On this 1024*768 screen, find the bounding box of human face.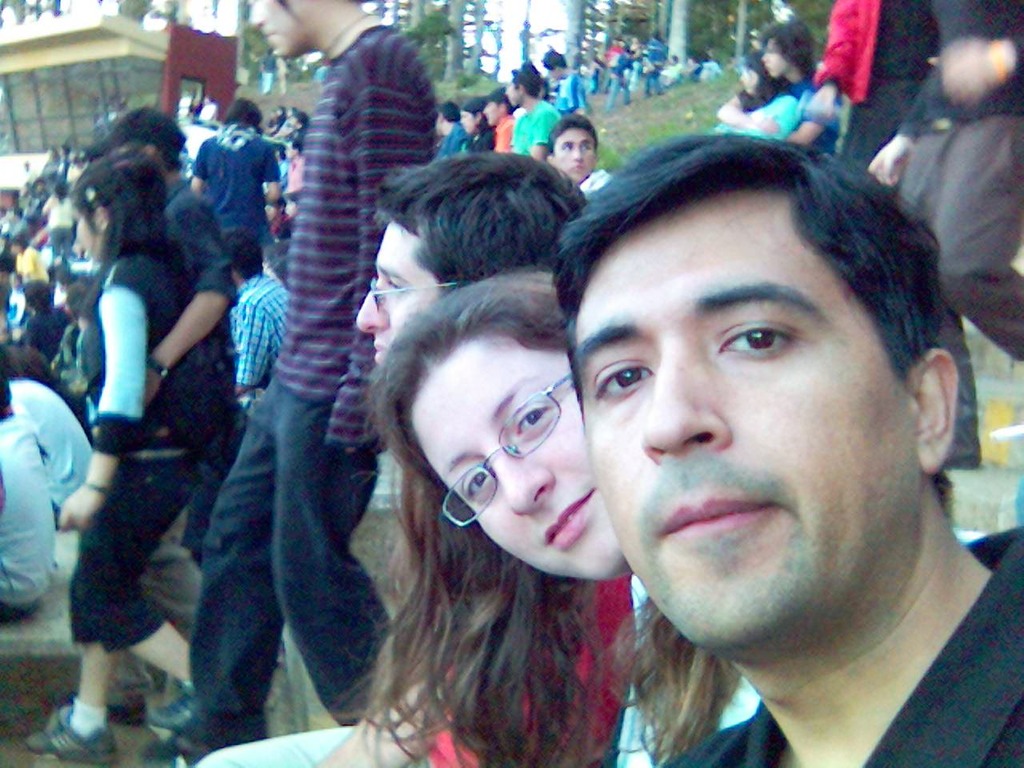
Bounding box: Rect(573, 190, 918, 651).
